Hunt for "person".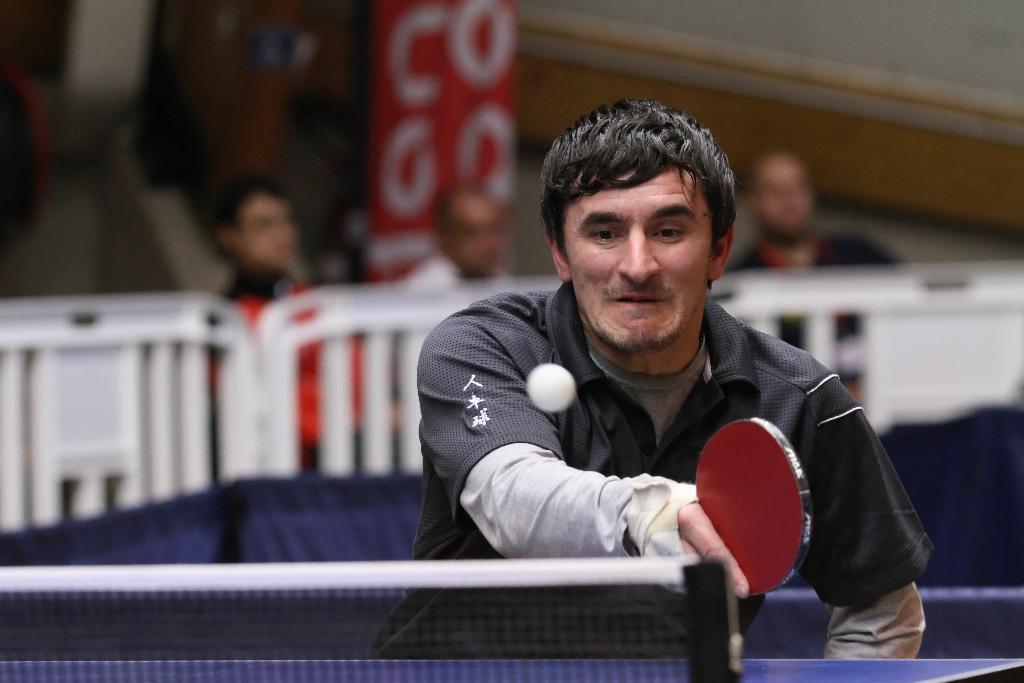
Hunted down at [x1=399, y1=101, x2=882, y2=646].
